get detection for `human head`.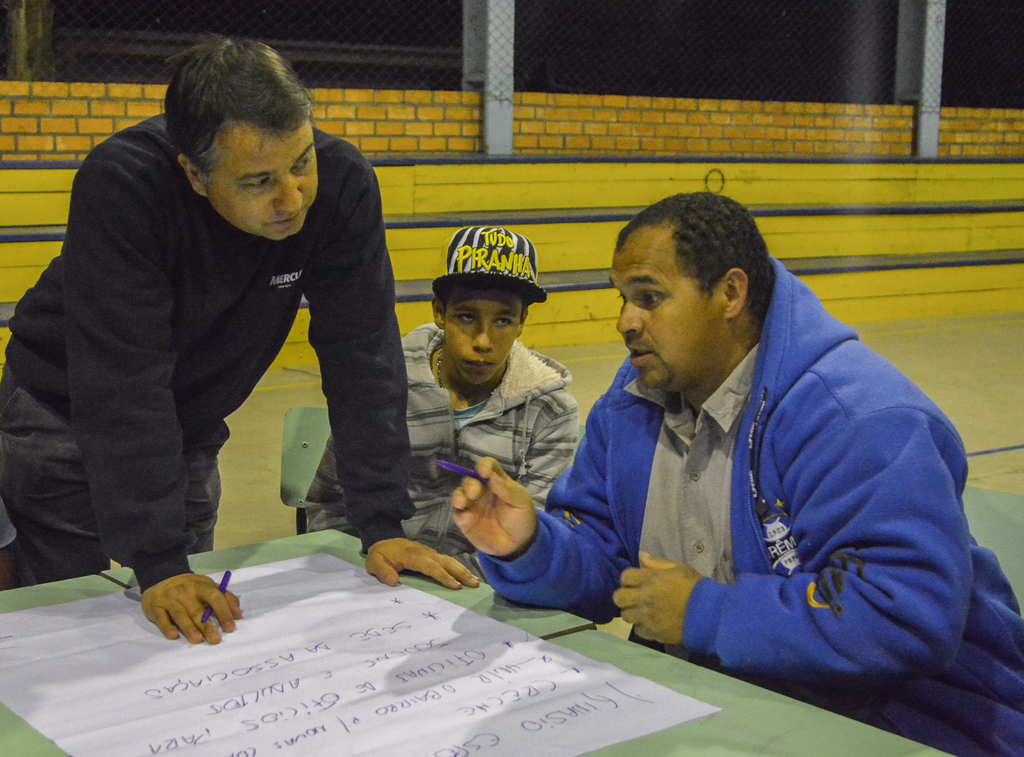
Detection: <region>616, 195, 771, 386</region>.
